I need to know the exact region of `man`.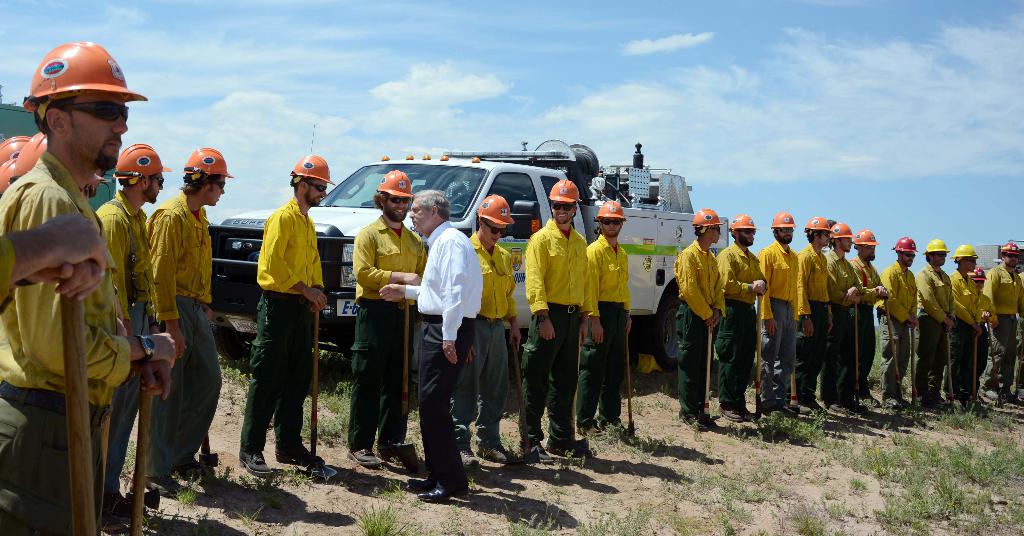
Region: locate(879, 234, 919, 411).
